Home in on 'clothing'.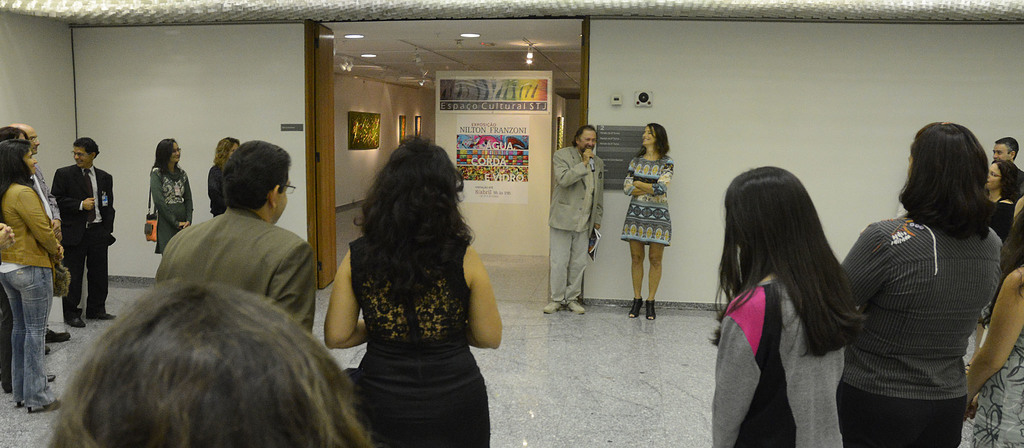
Homed in at <bbox>354, 233, 483, 447</bbox>.
